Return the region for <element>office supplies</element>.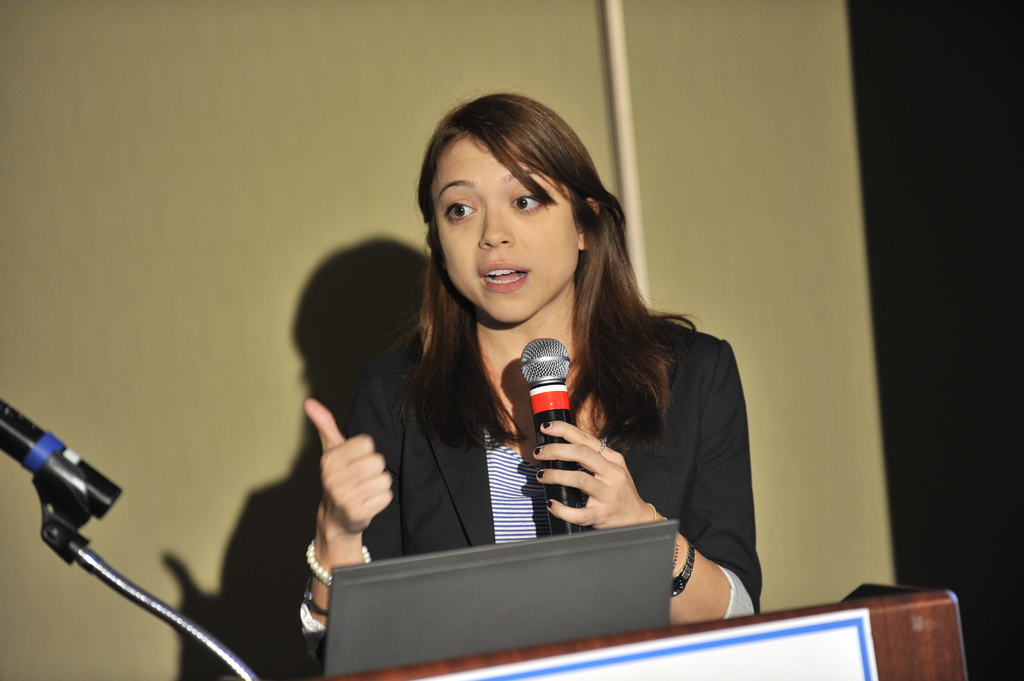
[323,511,678,673].
